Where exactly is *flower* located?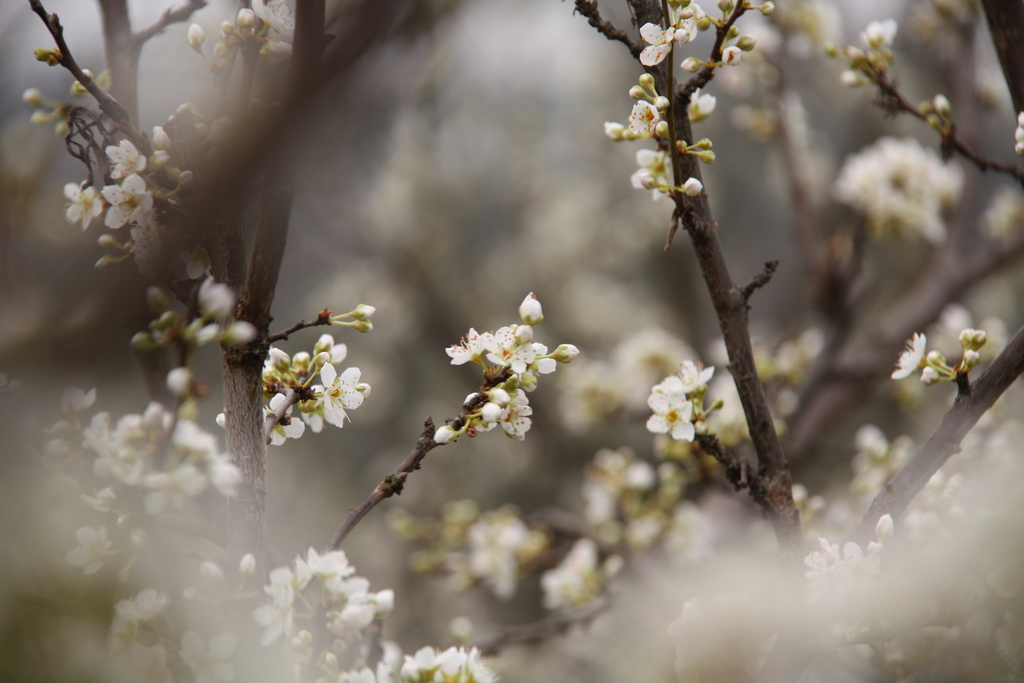
Its bounding box is (837,137,970,252).
